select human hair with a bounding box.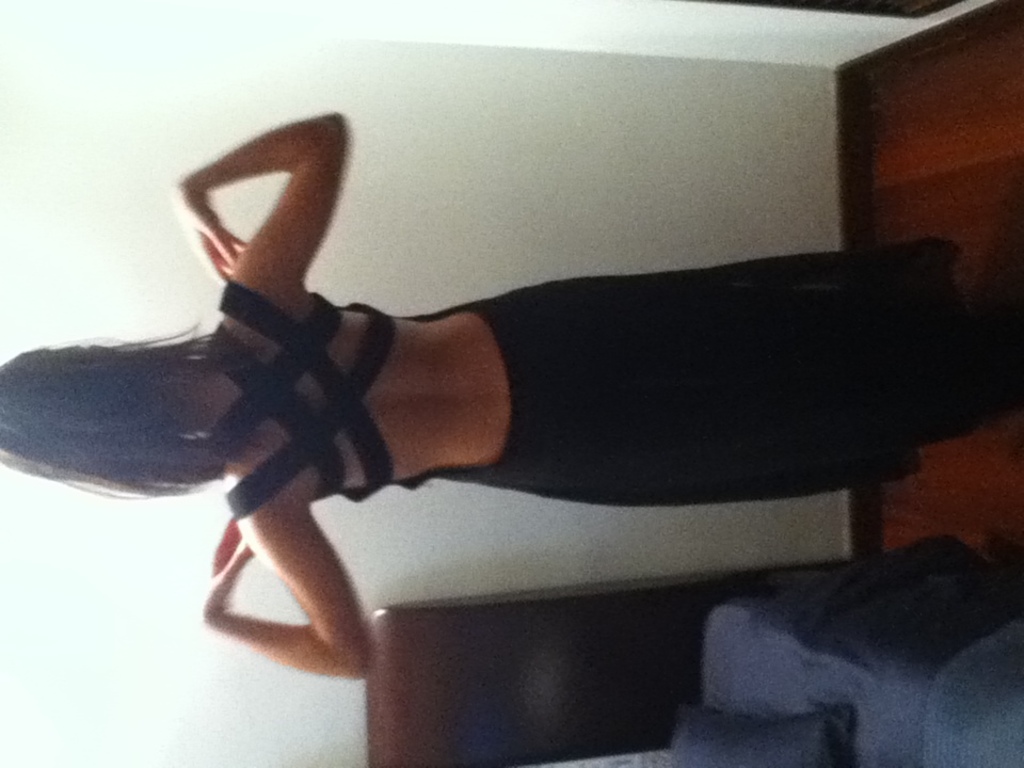
[0, 316, 233, 499].
